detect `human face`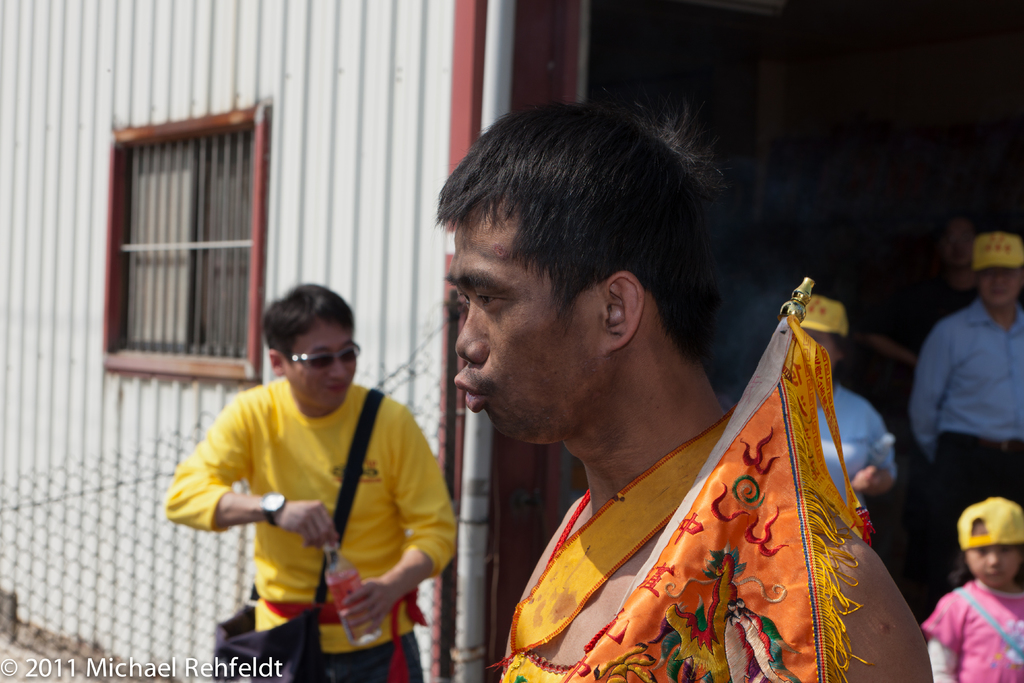
807:333:840:369
